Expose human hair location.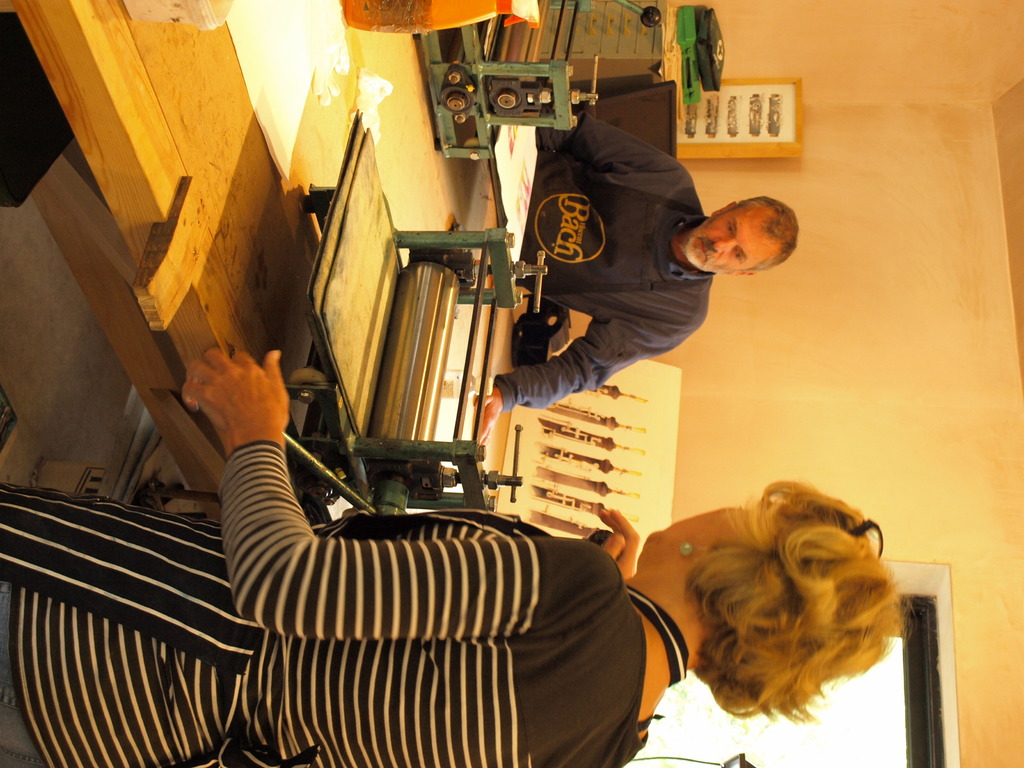
Exposed at box=[657, 488, 904, 738].
